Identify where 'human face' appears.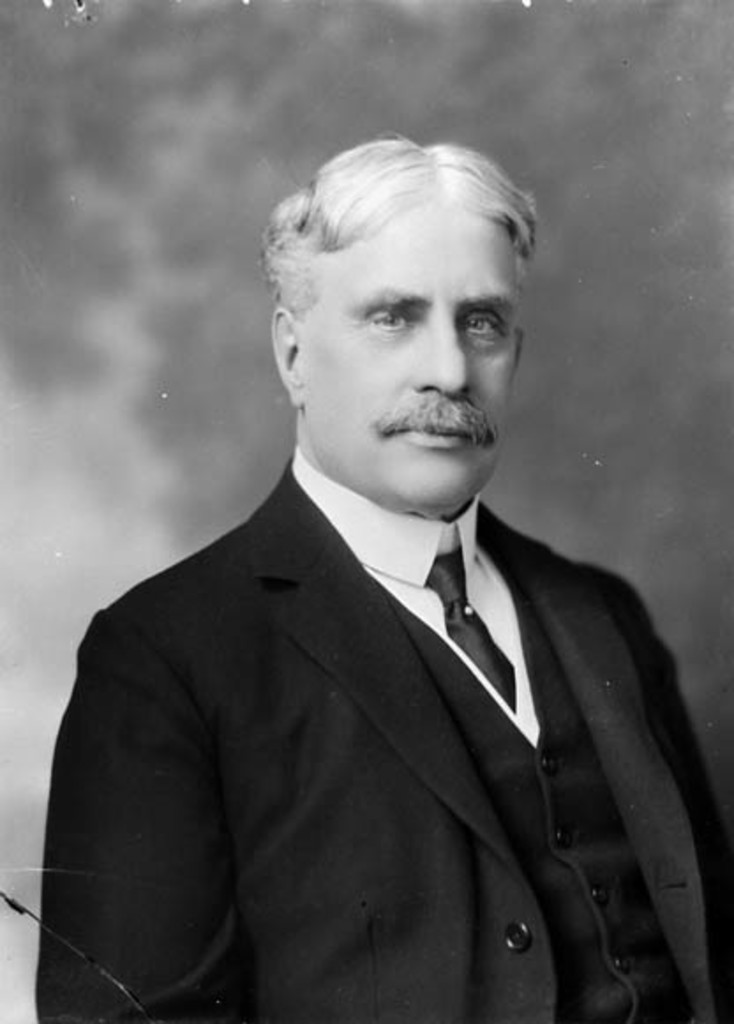
Appears at box(289, 191, 531, 519).
